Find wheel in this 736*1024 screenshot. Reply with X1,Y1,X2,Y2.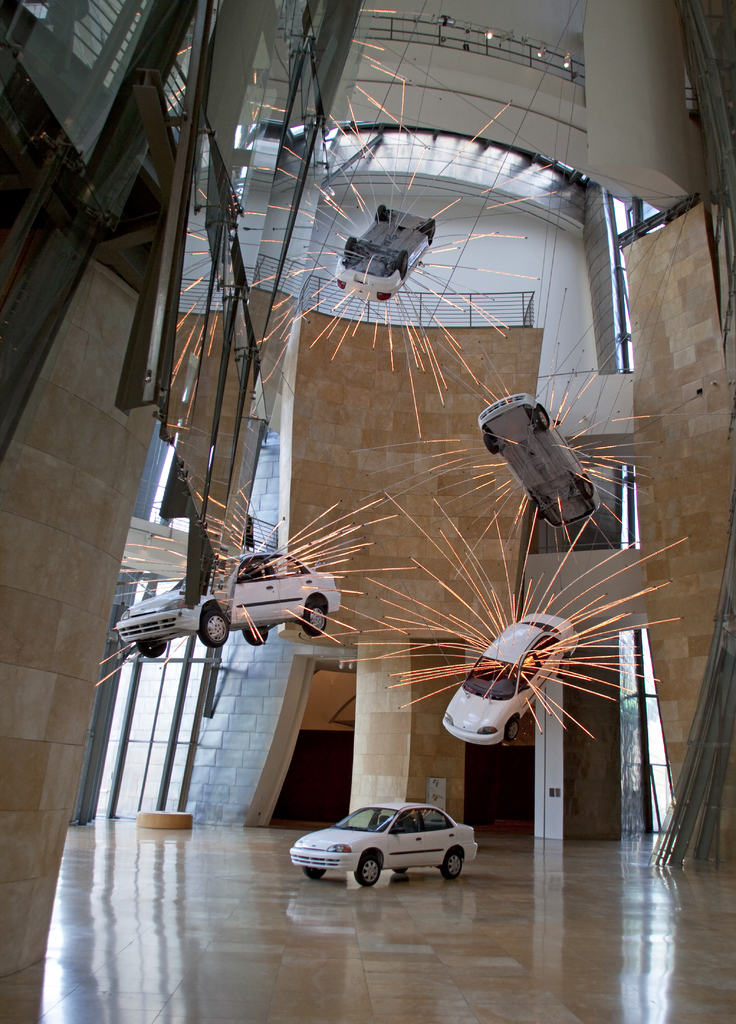
559,658,569,679.
